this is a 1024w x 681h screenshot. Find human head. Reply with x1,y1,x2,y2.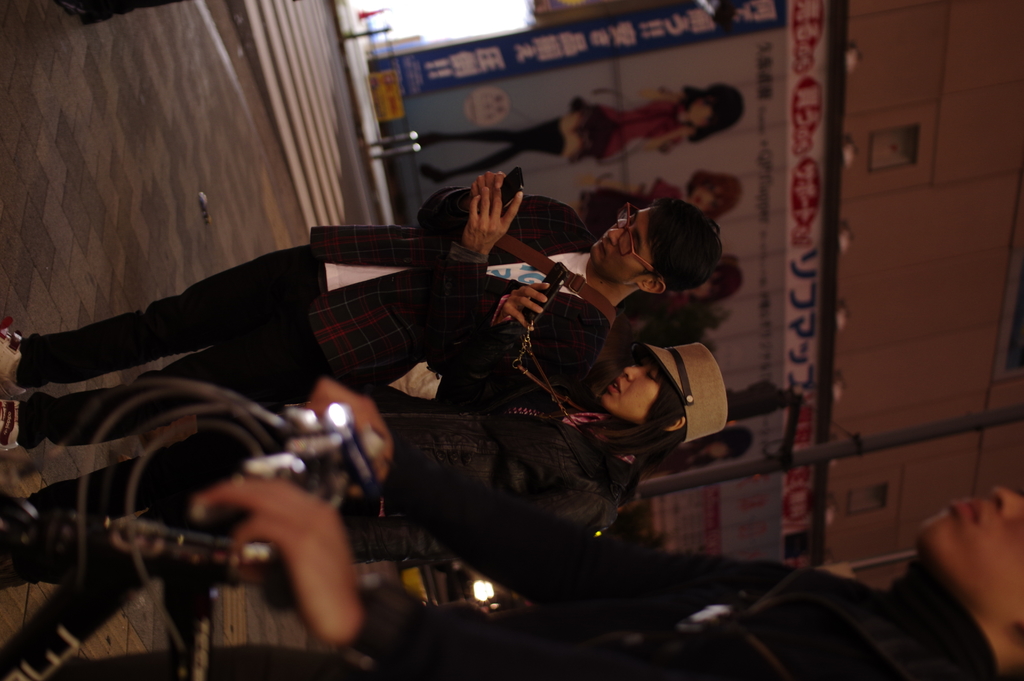
689,84,747,129.
